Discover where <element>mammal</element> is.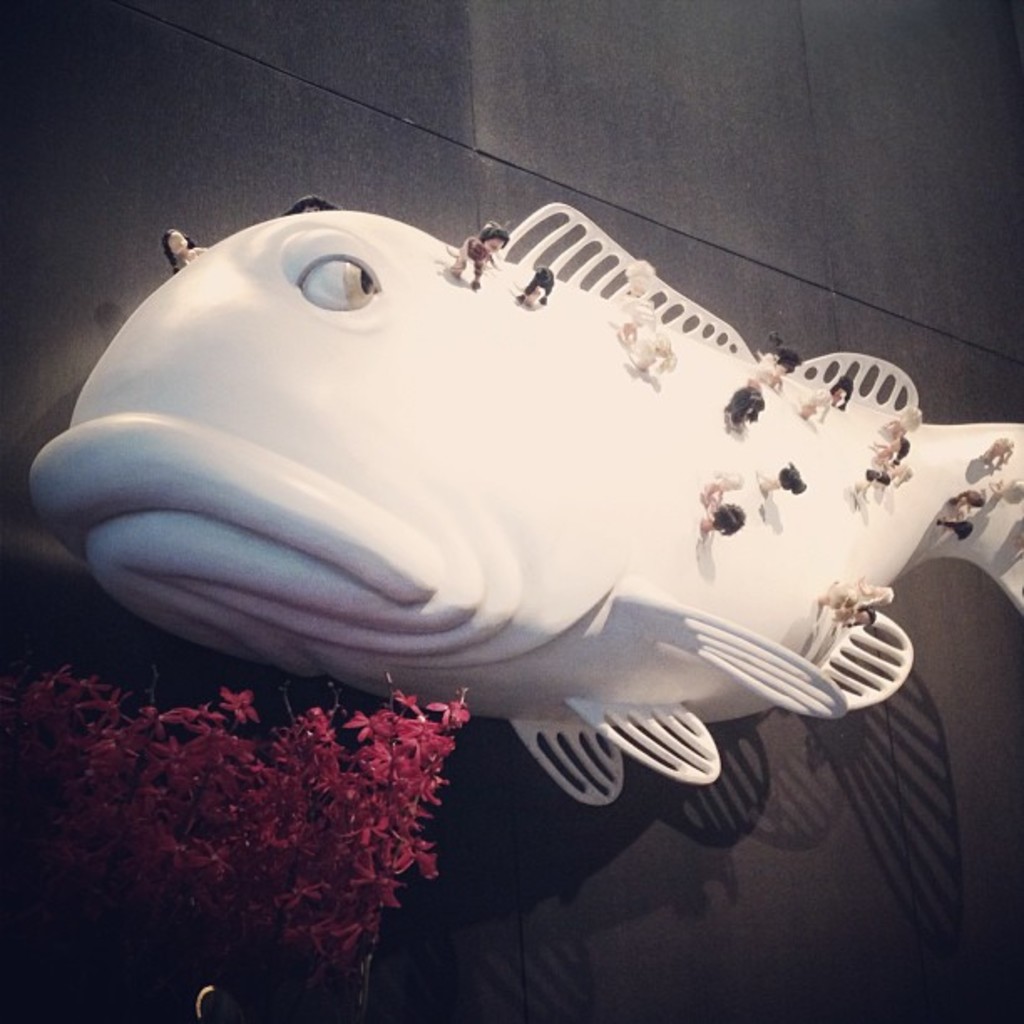
Discovered at [286,194,341,212].
